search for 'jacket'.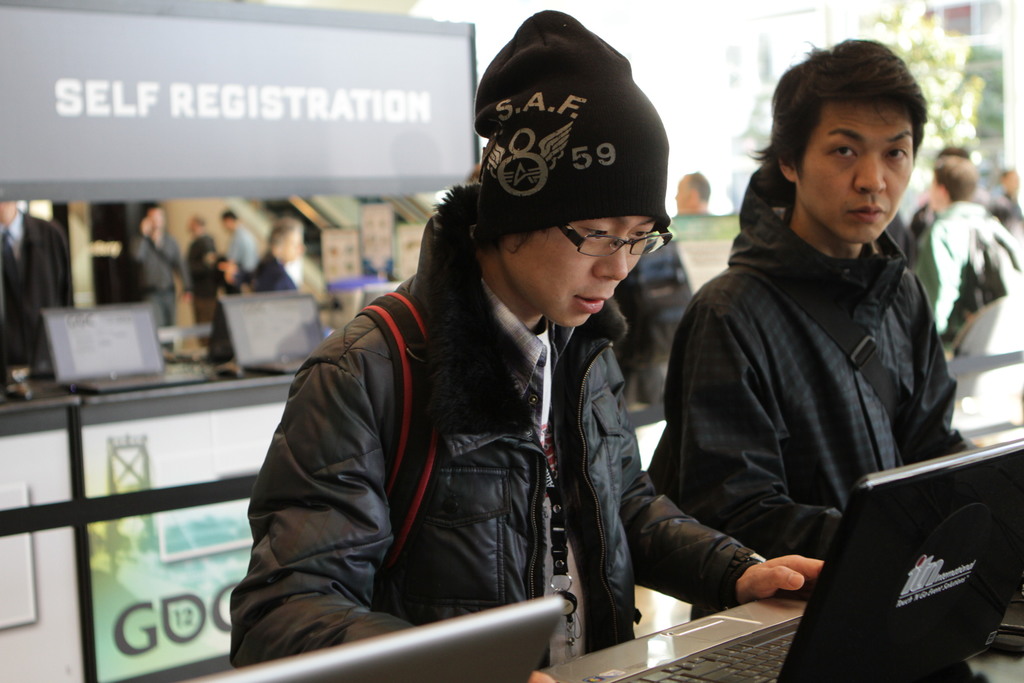
Found at (x1=220, y1=188, x2=680, y2=677).
